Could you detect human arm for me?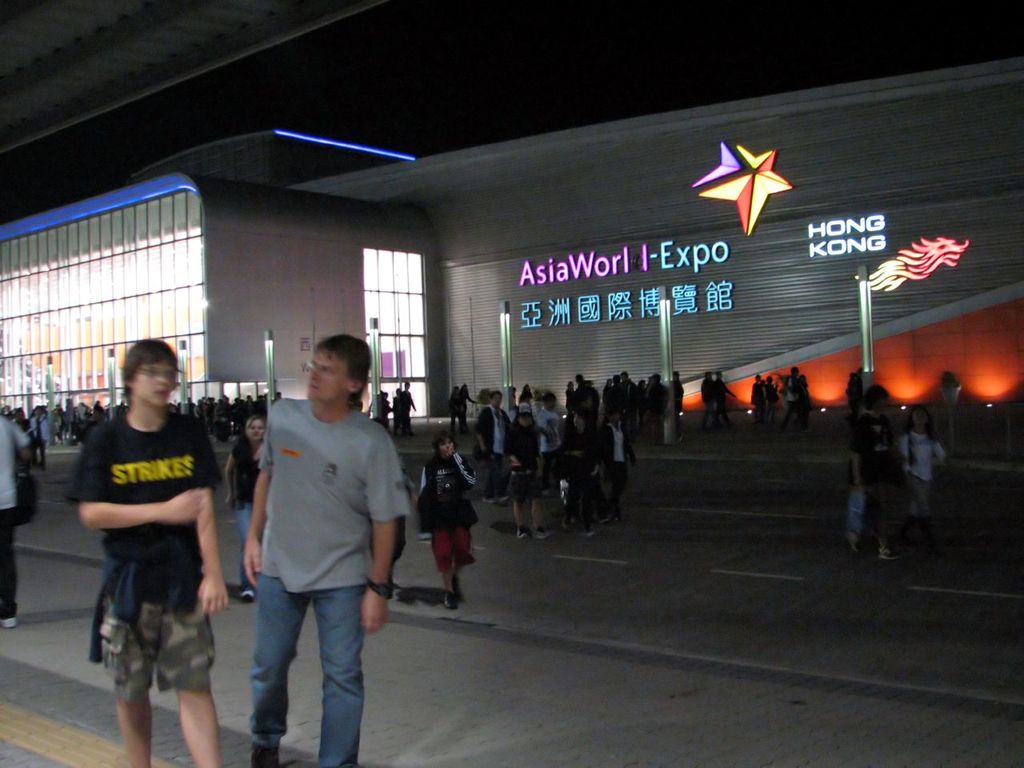
Detection result: 188 421 222 622.
